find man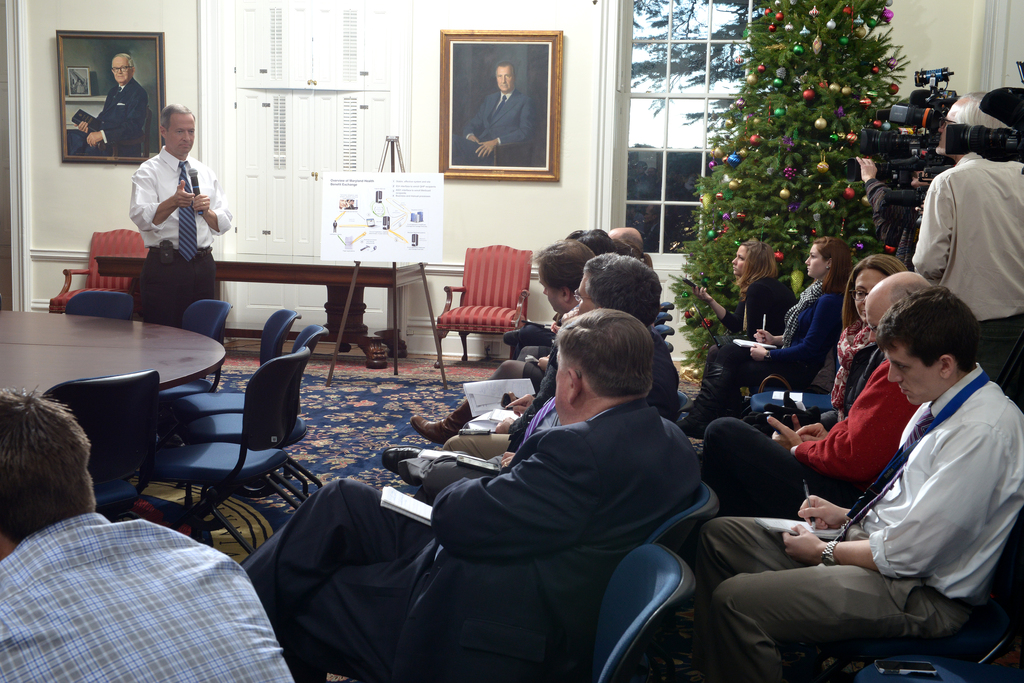
l=911, t=92, r=1023, b=409
